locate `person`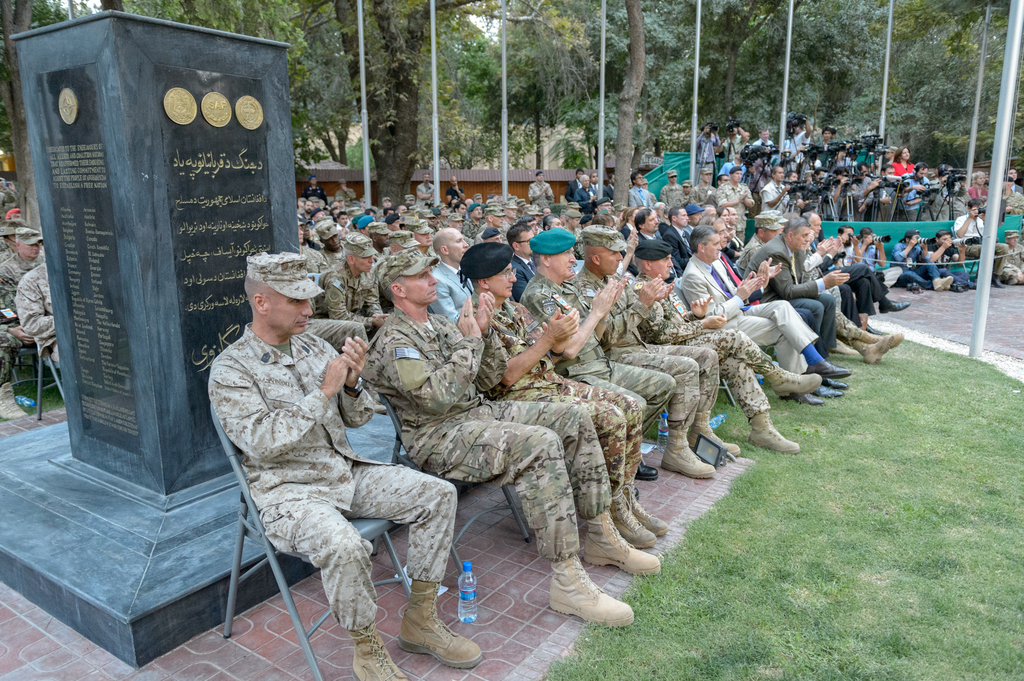
(x1=372, y1=240, x2=663, y2=627)
